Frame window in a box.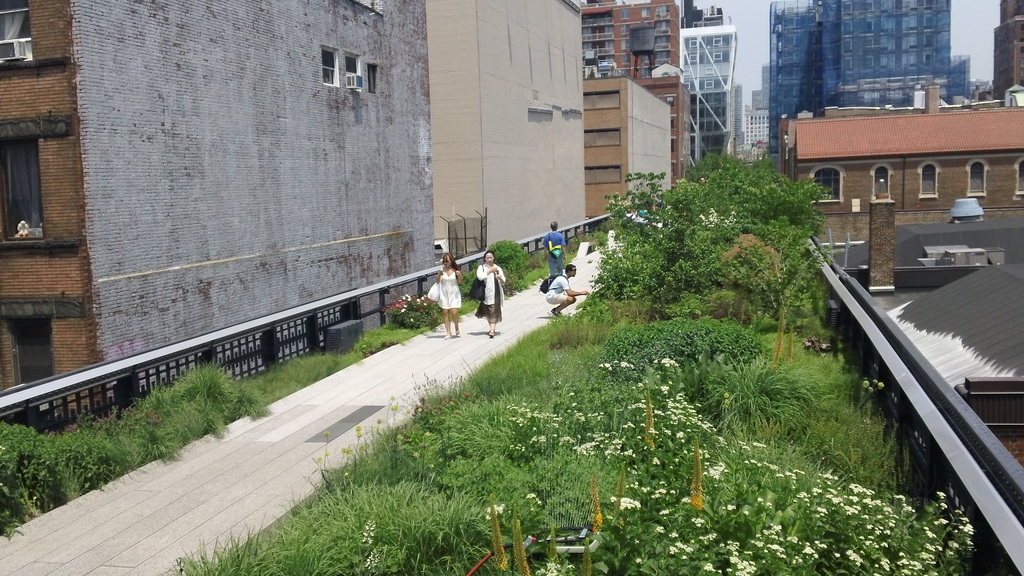
Rect(0, 0, 29, 70).
